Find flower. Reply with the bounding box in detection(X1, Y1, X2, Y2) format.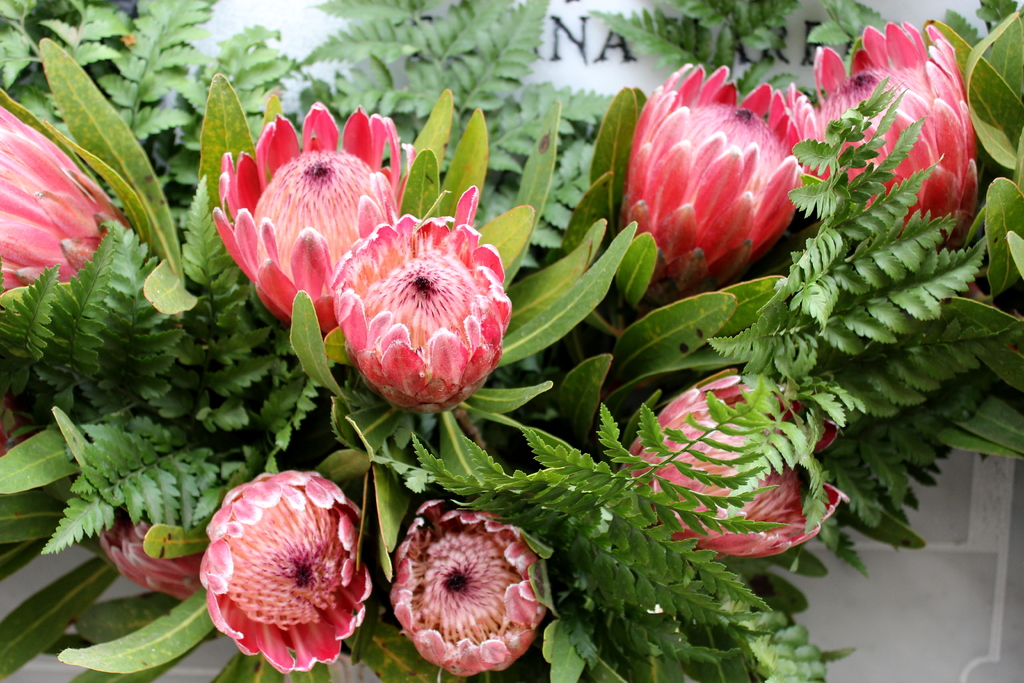
detection(630, 58, 830, 295).
